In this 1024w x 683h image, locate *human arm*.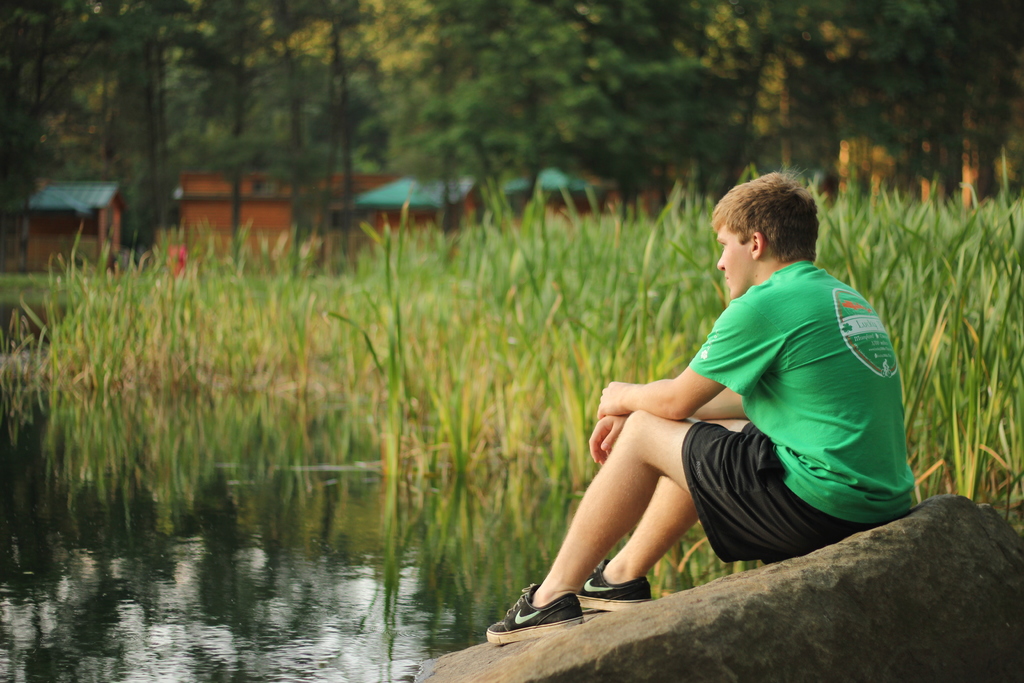
Bounding box: locate(598, 287, 781, 422).
